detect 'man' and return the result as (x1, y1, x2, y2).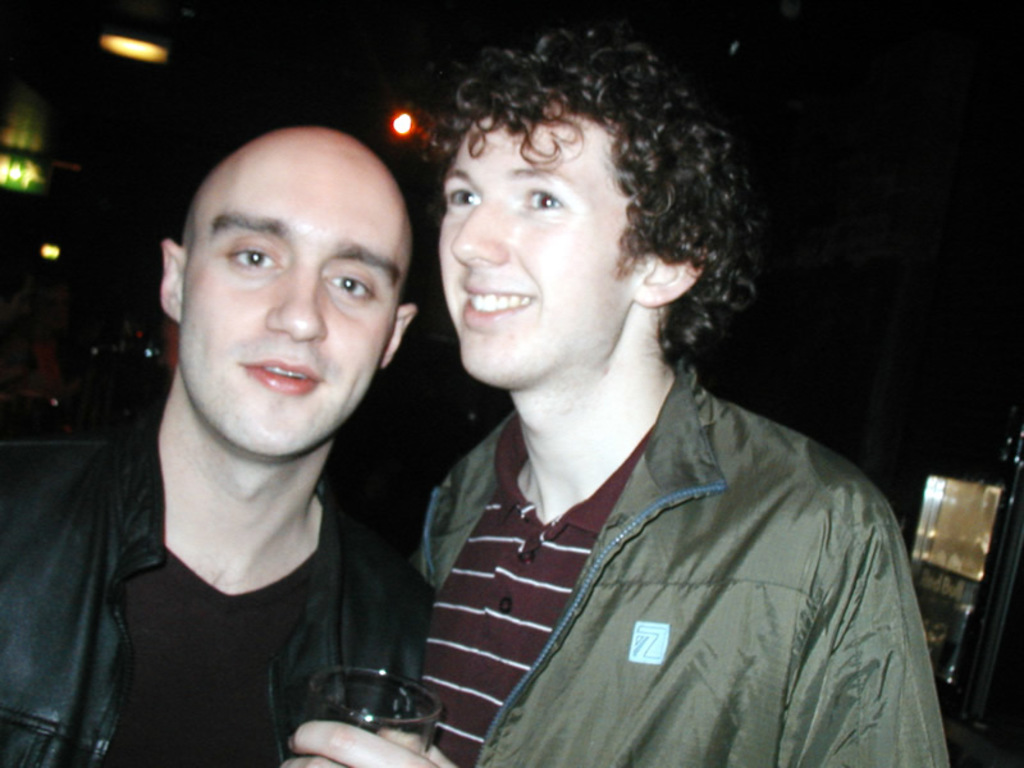
(0, 119, 445, 767).
